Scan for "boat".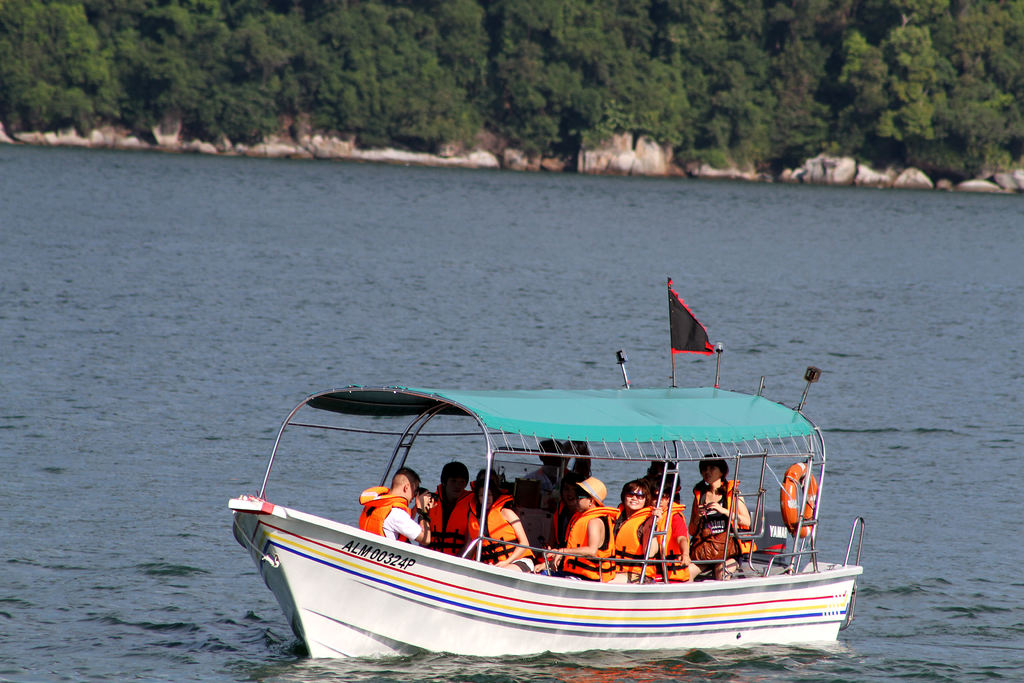
Scan result: x1=237 y1=332 x2=860 y2=664.
